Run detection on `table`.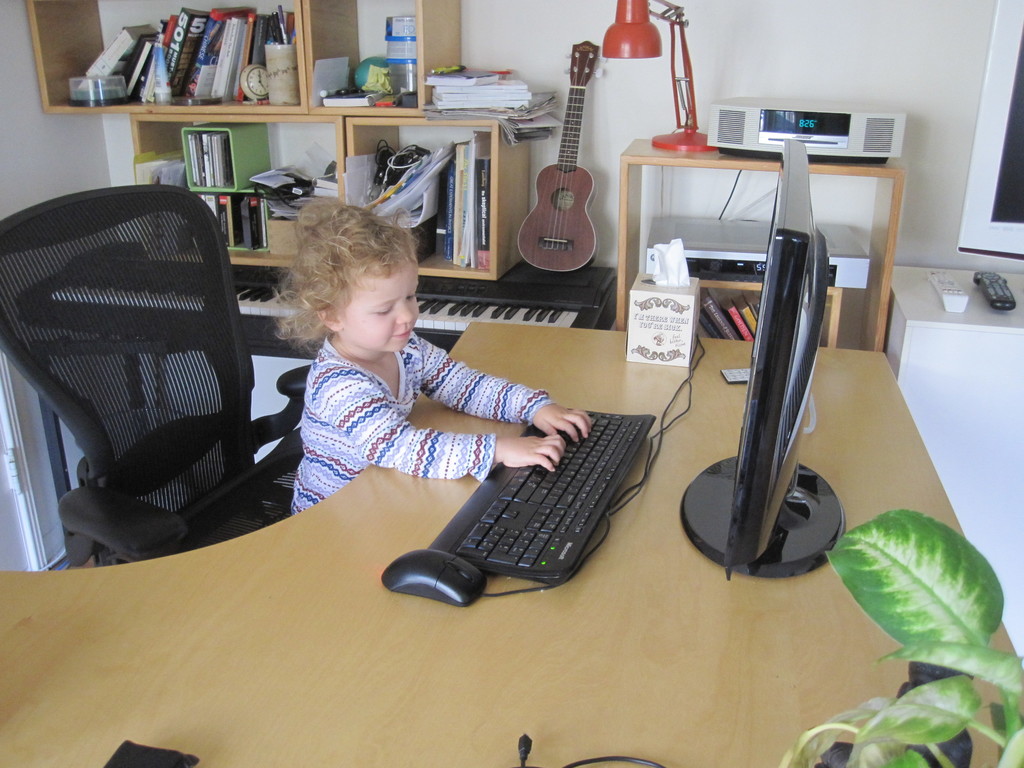
Result: [x1=616, y1=136, x2=911, y2=351].
